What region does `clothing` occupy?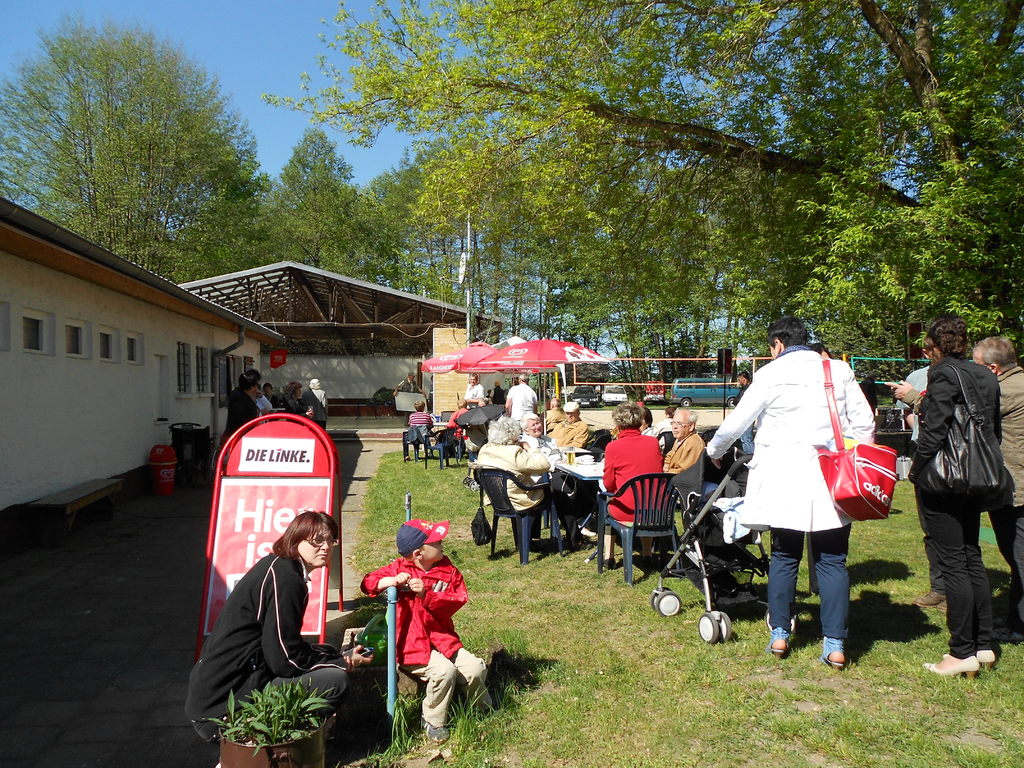
rect(723, 340, 888, 629).
